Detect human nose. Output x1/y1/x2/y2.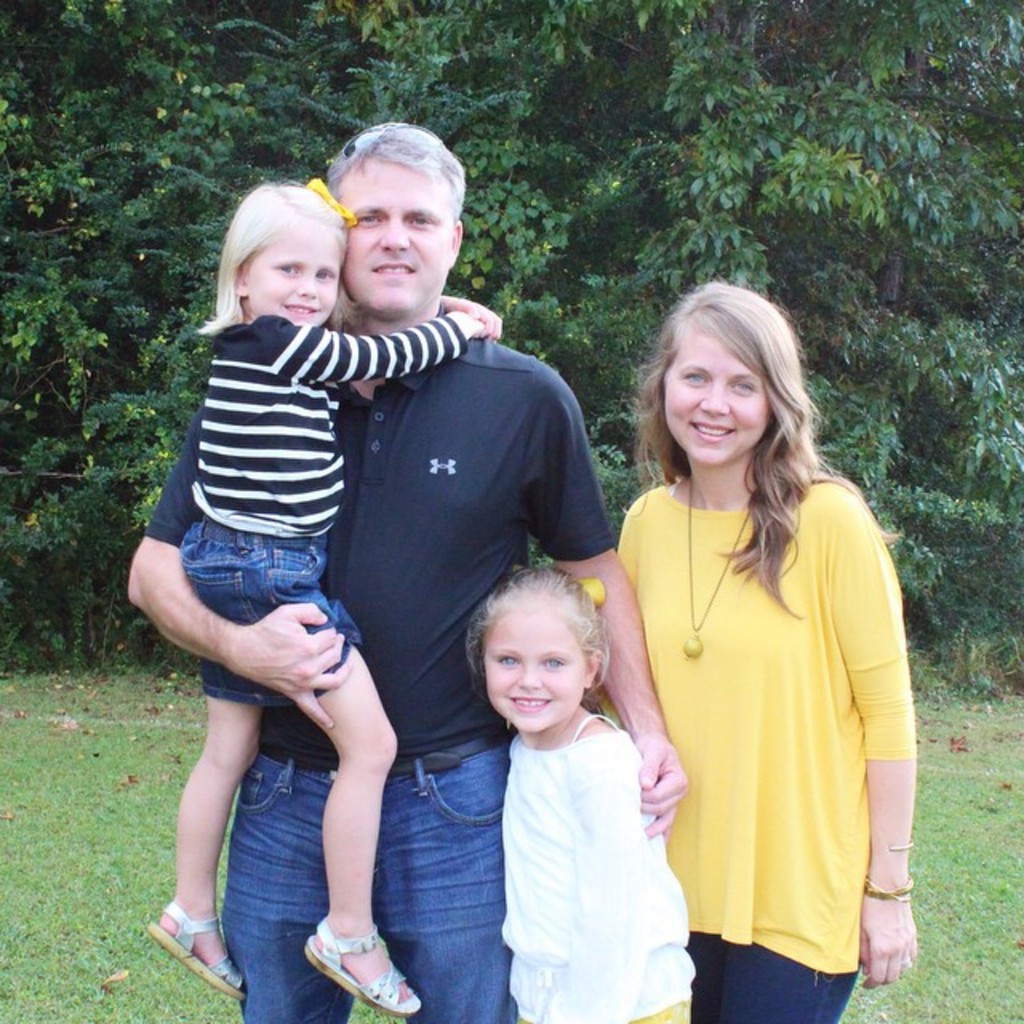
379/222/410/254.
